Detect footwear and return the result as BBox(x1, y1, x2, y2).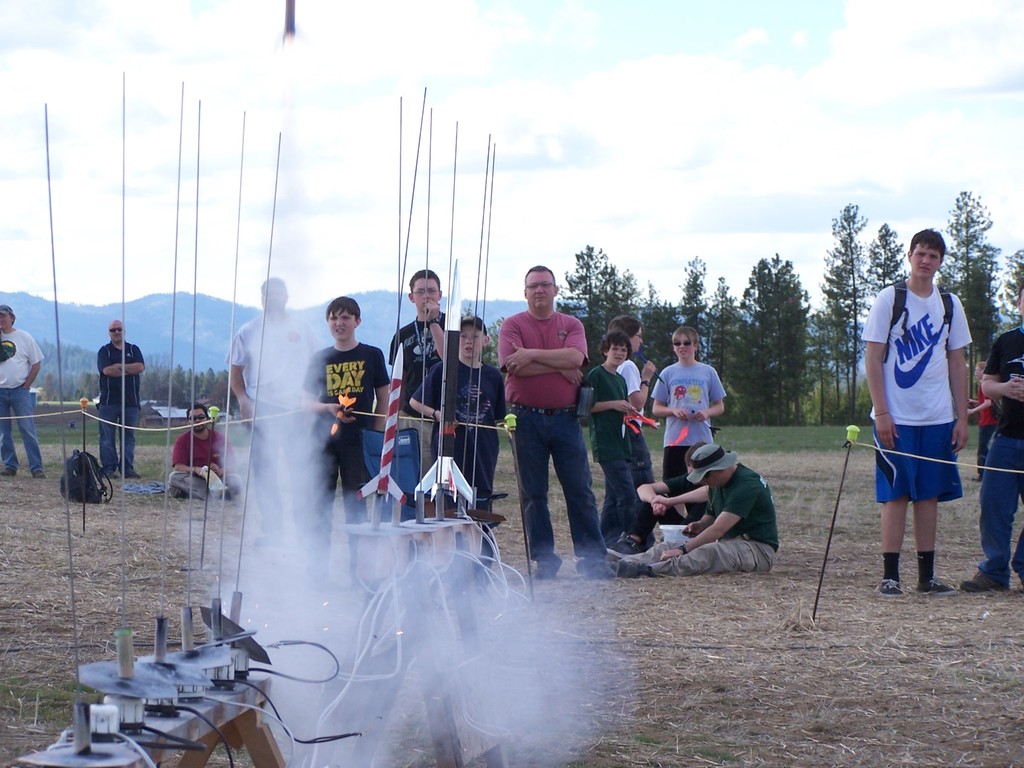
BBox(104, 471, 121, 478).
